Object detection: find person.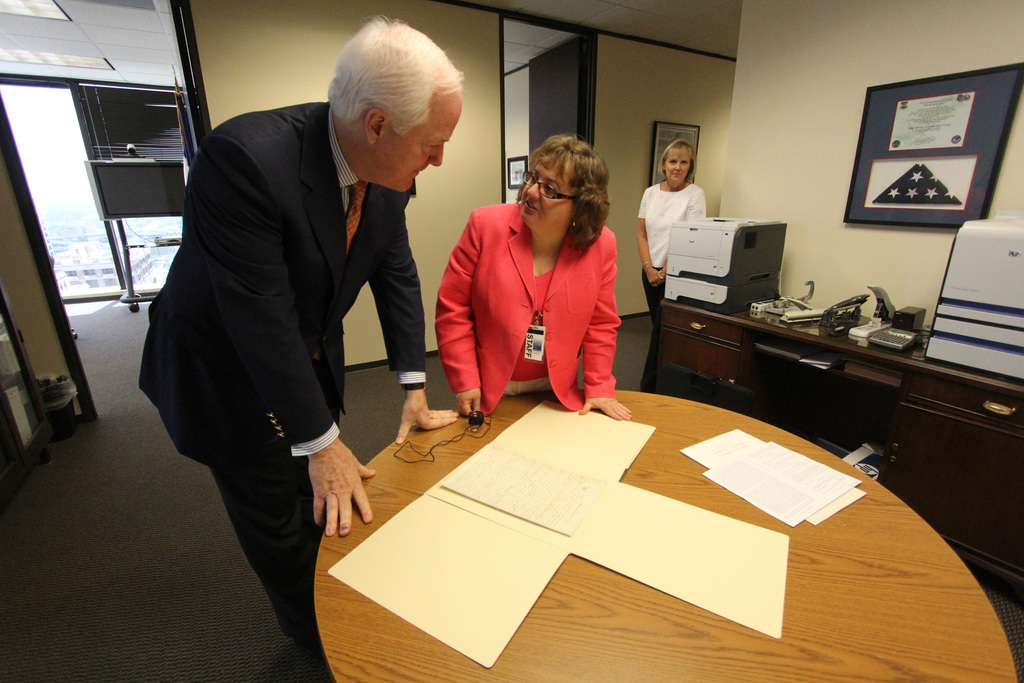
[x1=127, y1=20, x2=456, y2=663].
